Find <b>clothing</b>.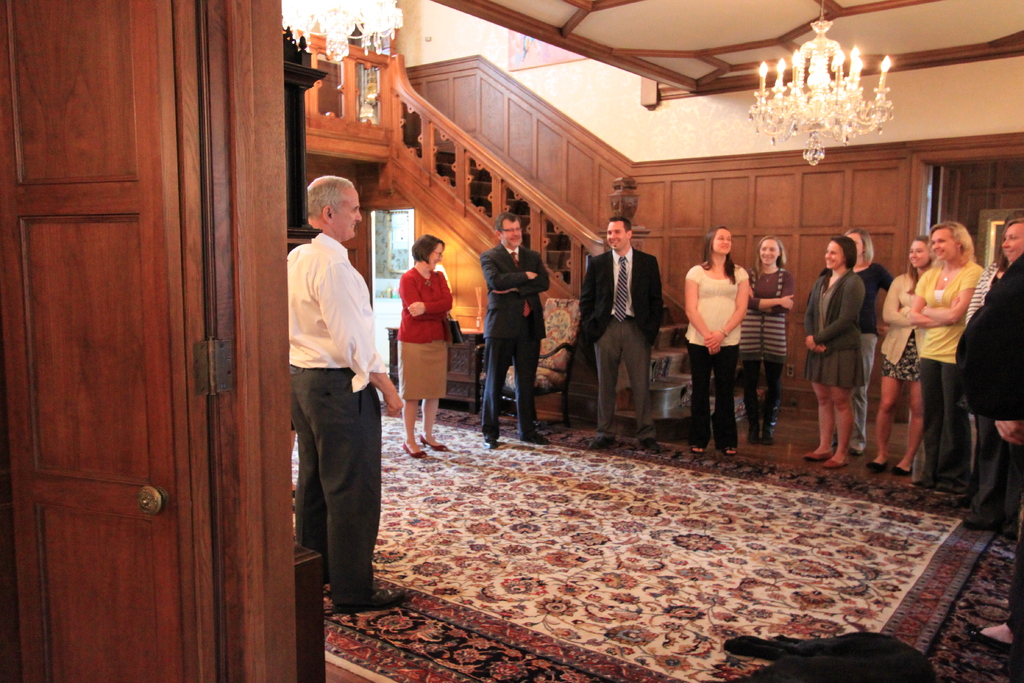
{"x1": 919, "y1": 263, "x2": 995, "y2": 468}.
